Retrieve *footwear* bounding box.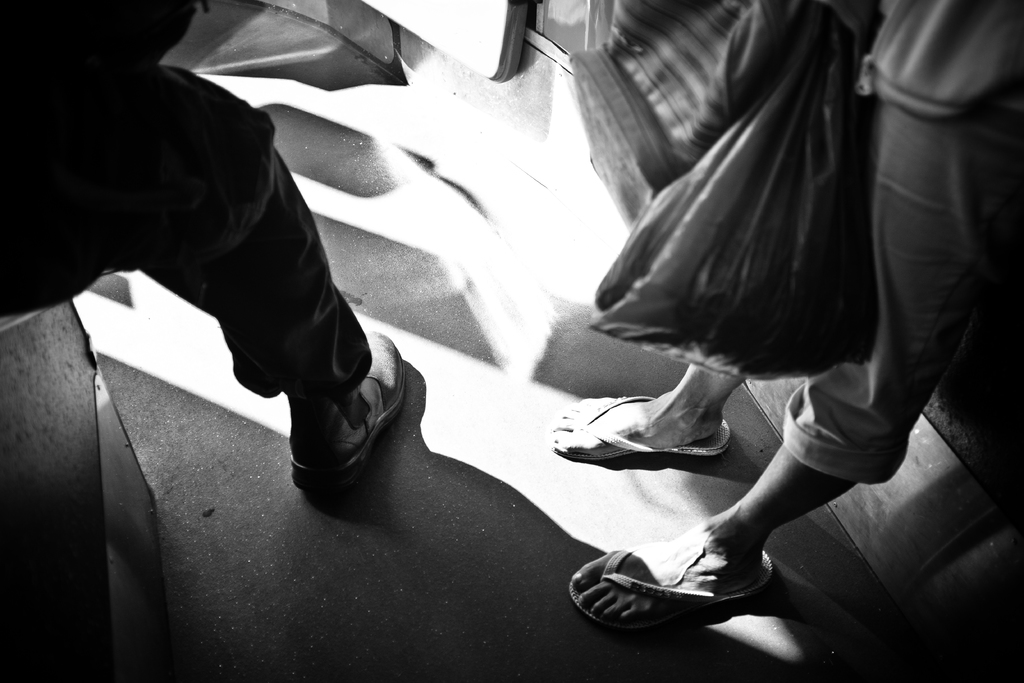
Bounding box: (left=553, top=390, right=732, bottom=462).
